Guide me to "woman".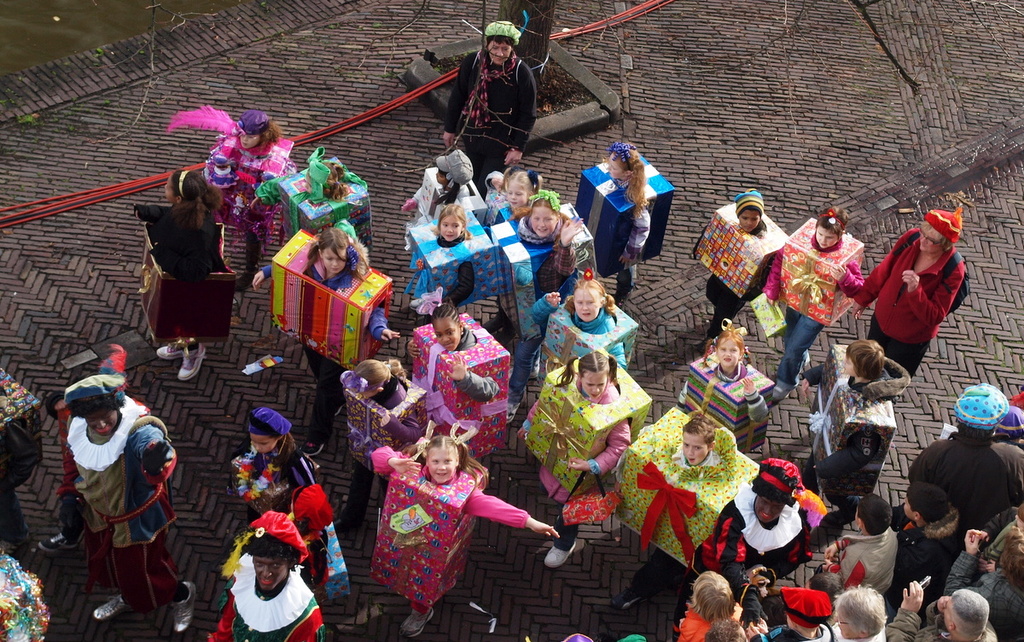
Guidance: 852,204,967,388.
